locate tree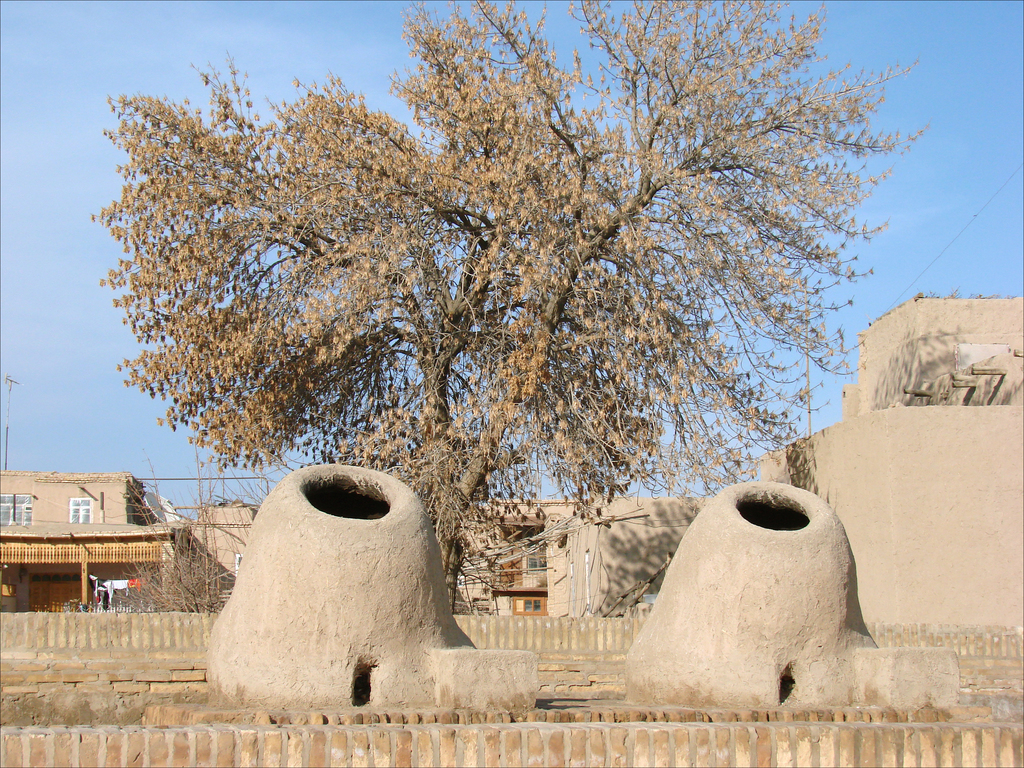
pyautogui.locateOnScreen(106, 438, 242, 637)
